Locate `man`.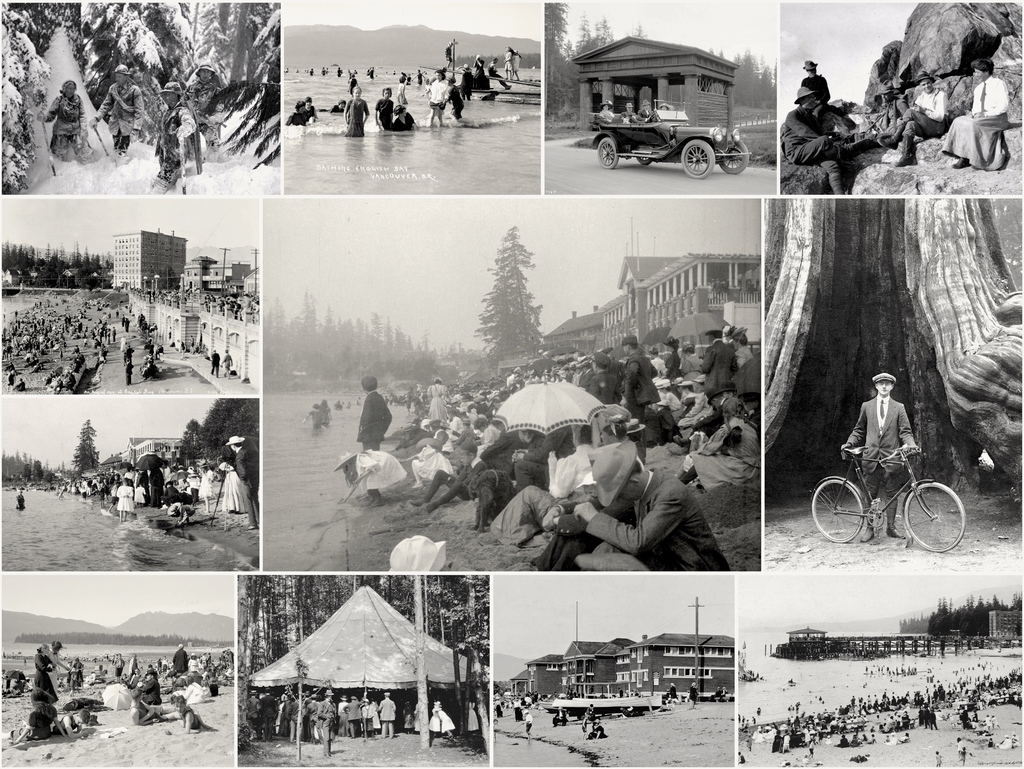
Bounding box: rect(688, 681, 700, 709).
